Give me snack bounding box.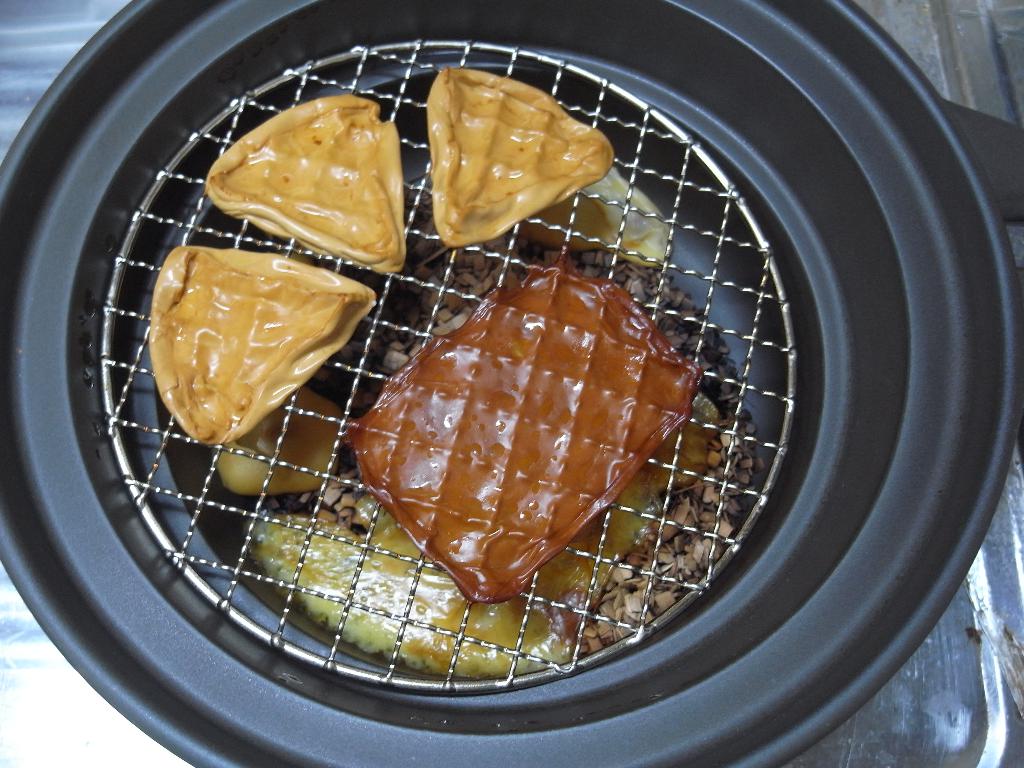
Rect(202, 93, 412, 277).
